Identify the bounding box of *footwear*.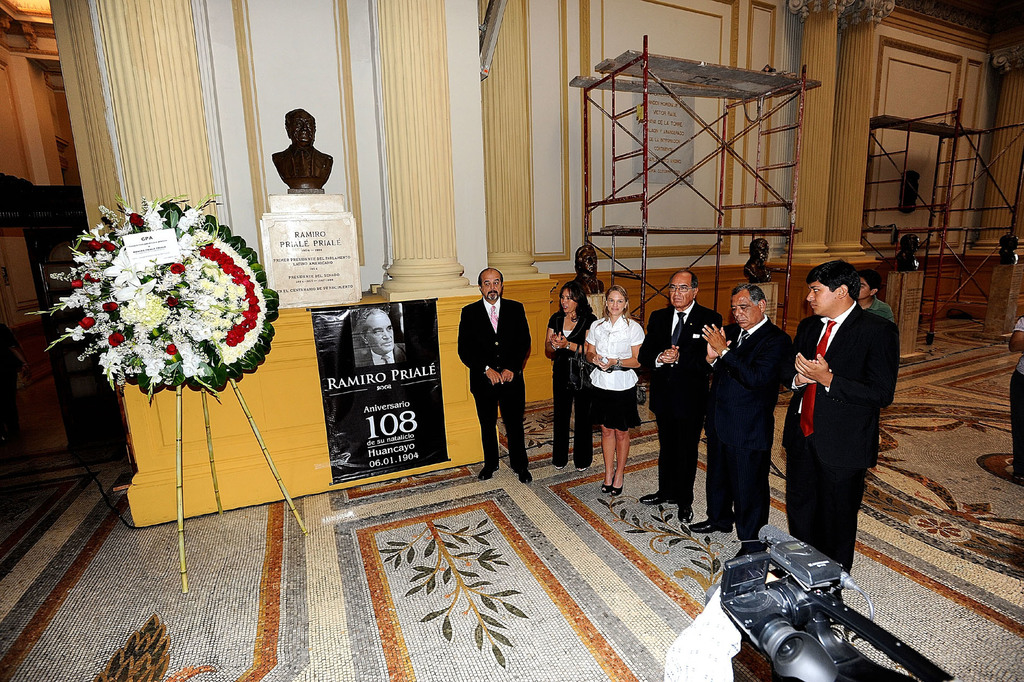
1012 469 1023 483.
